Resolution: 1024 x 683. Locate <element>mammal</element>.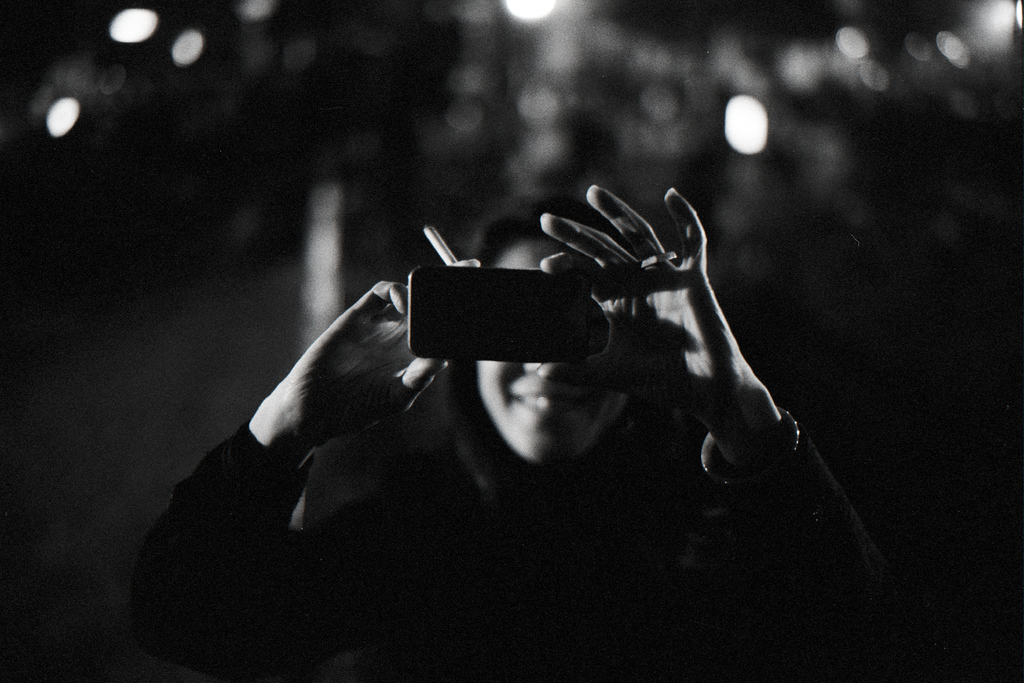
bbox=[168, 158, 919, 607].
